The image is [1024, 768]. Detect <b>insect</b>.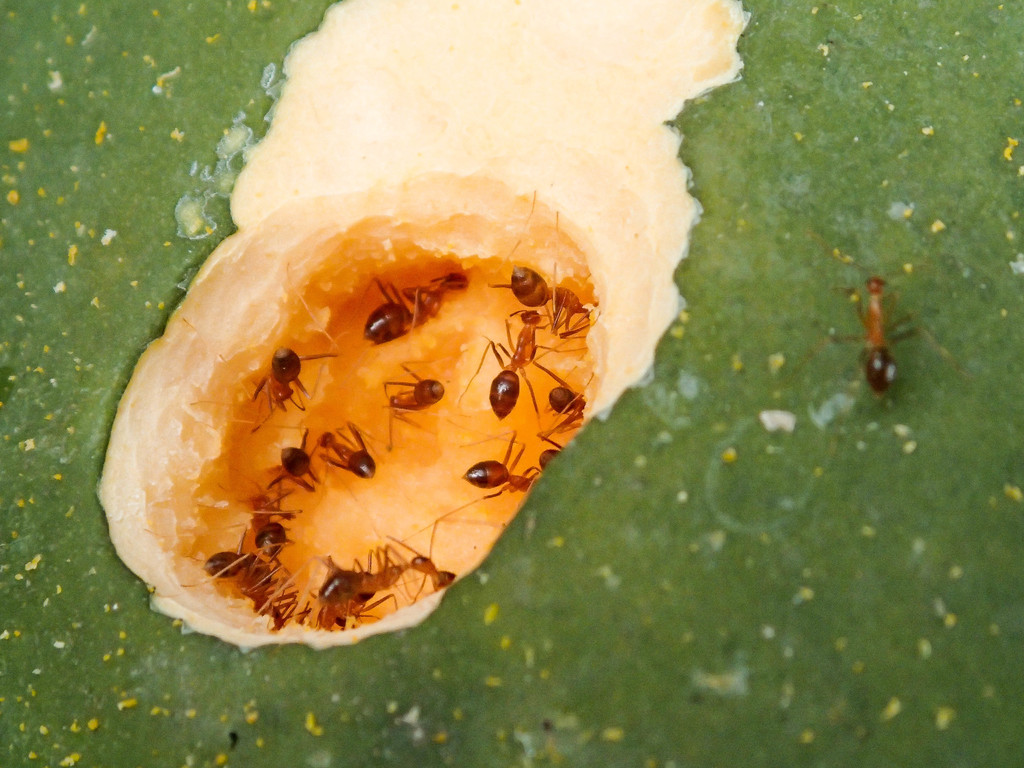
Detection: 845,264,920,399.
